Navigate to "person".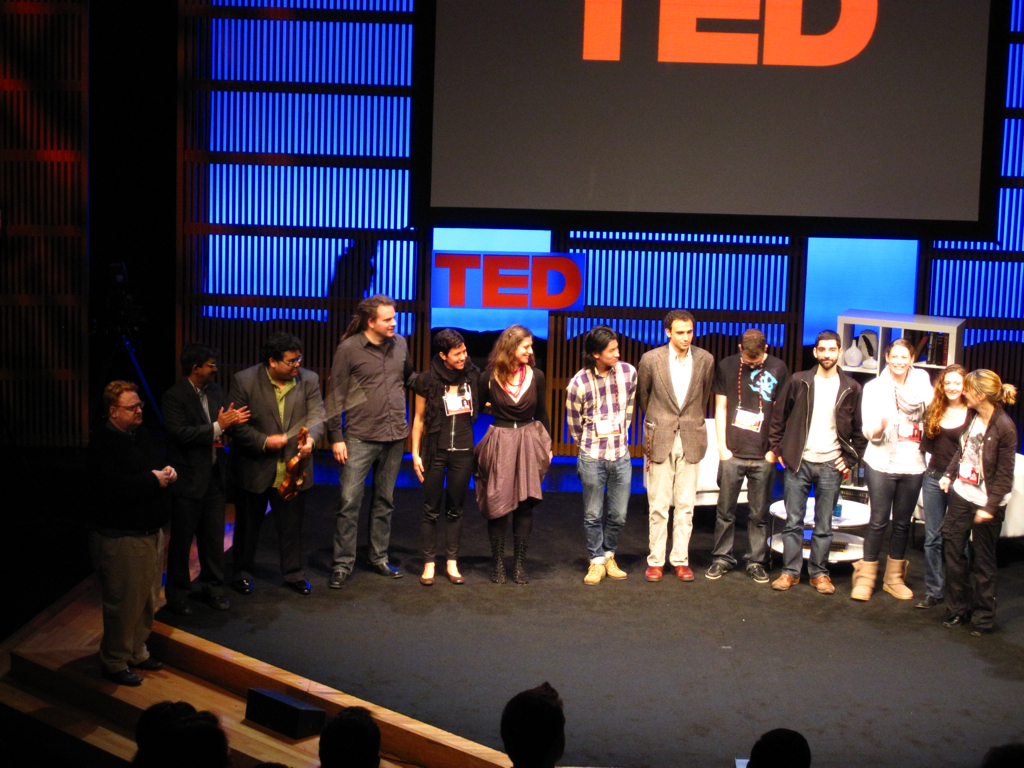
Navigation target: 174, 353, 236, 598.
